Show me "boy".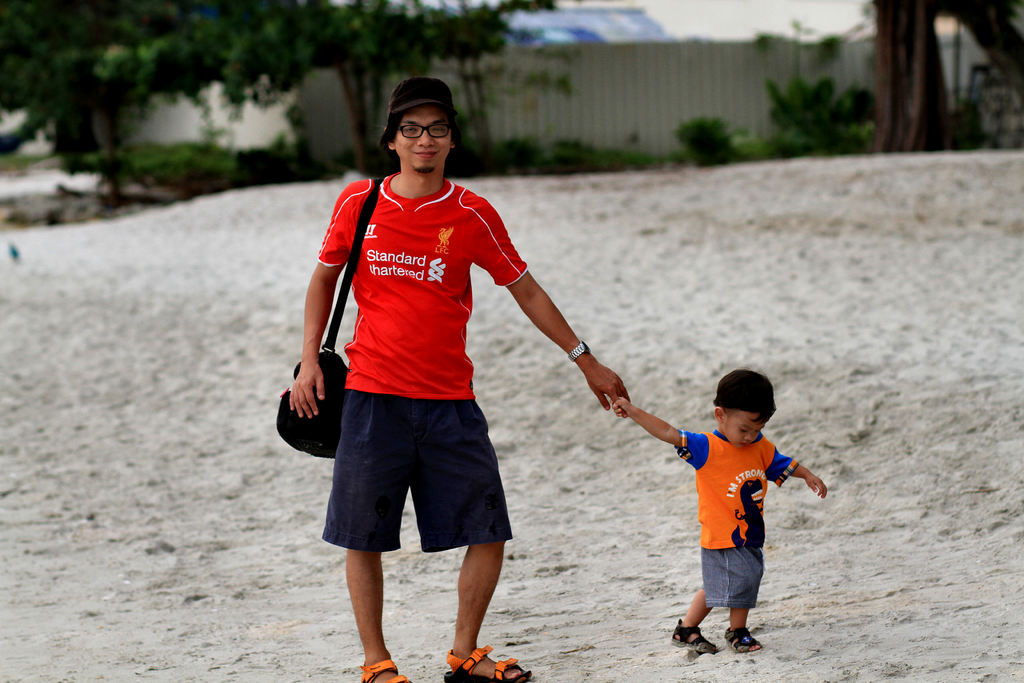
"boy" is here: BBox(605, 363, 831, 657).
